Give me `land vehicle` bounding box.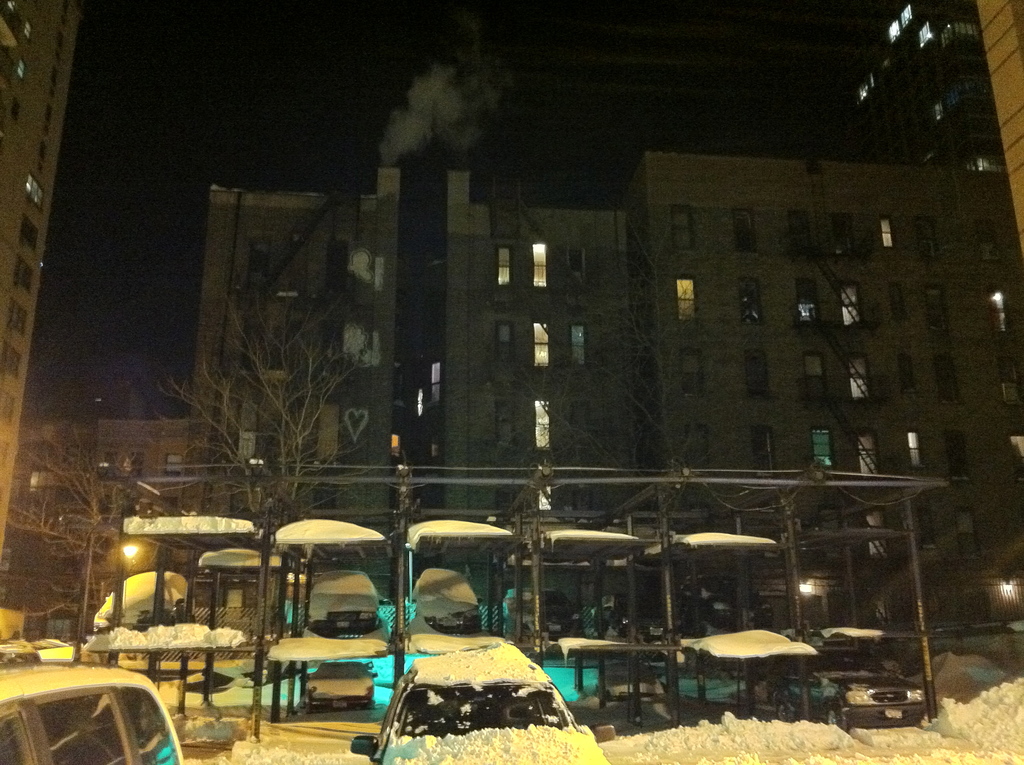
left=767, top=645, right=927, bottom=734.
